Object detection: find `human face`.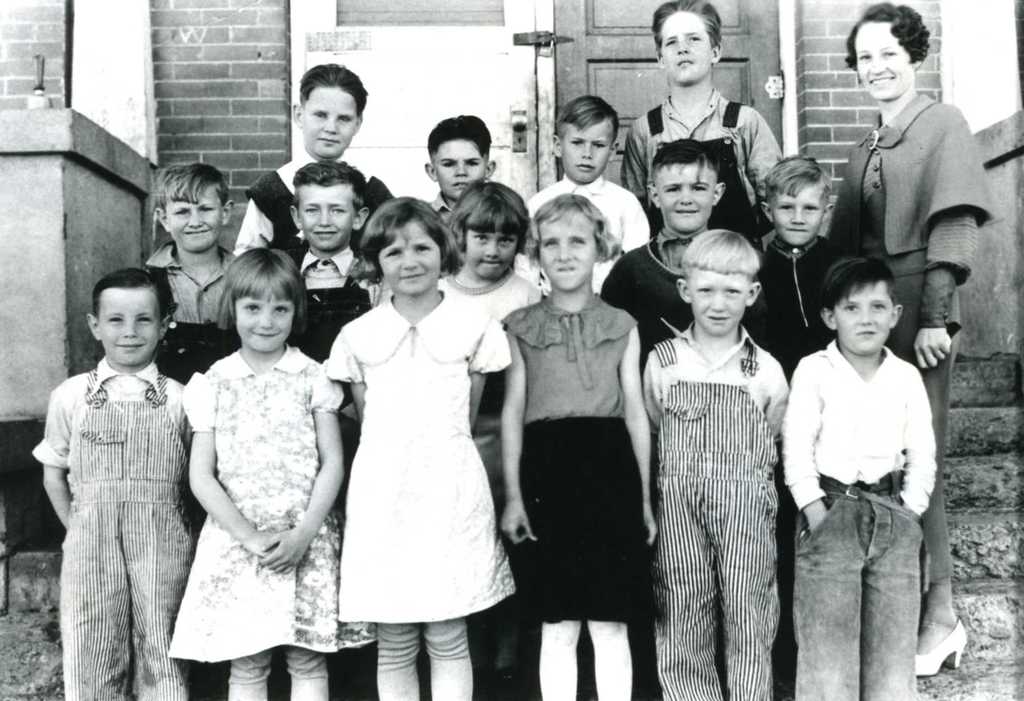
detection(463, 216, 516, 280).
